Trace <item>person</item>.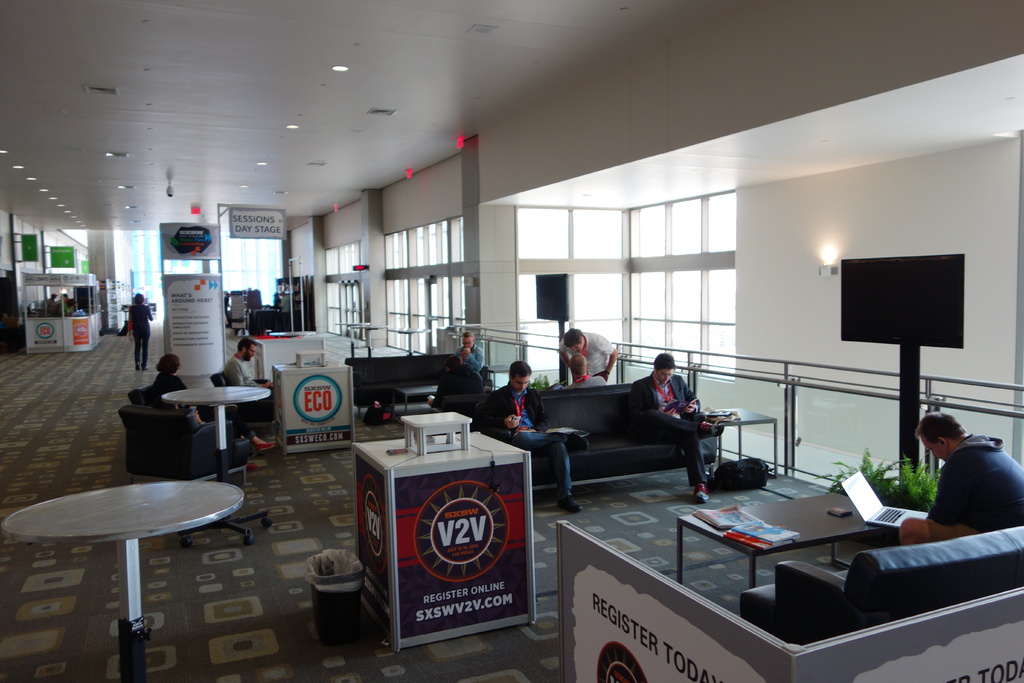
Traced to select_region(900, 421, 1023, 547).
